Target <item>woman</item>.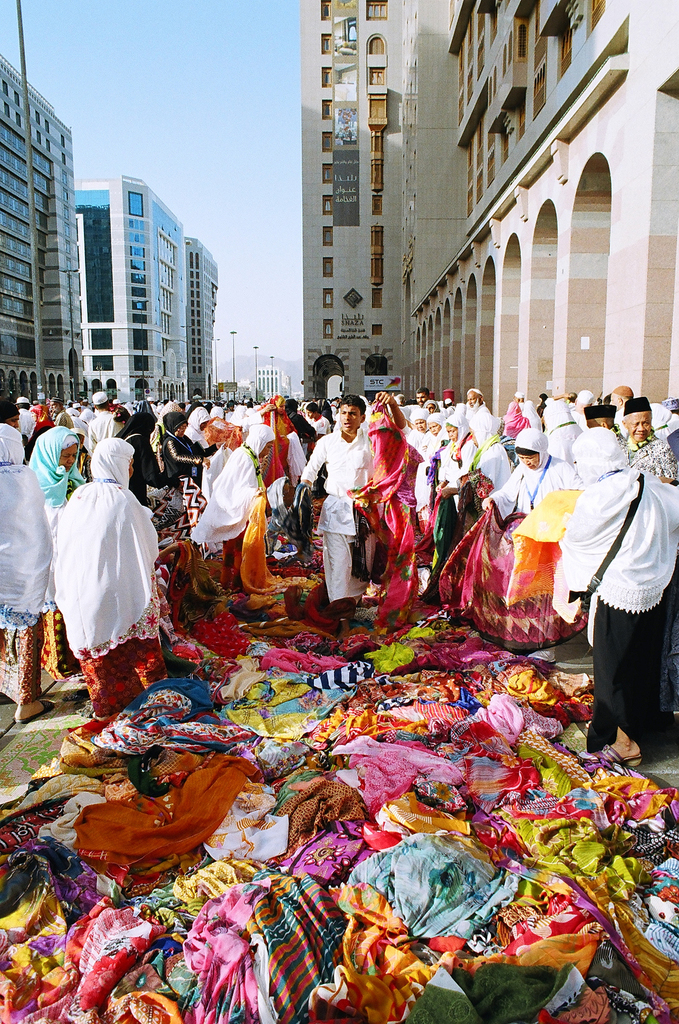
Target region: [0, 420, 62, 726].
